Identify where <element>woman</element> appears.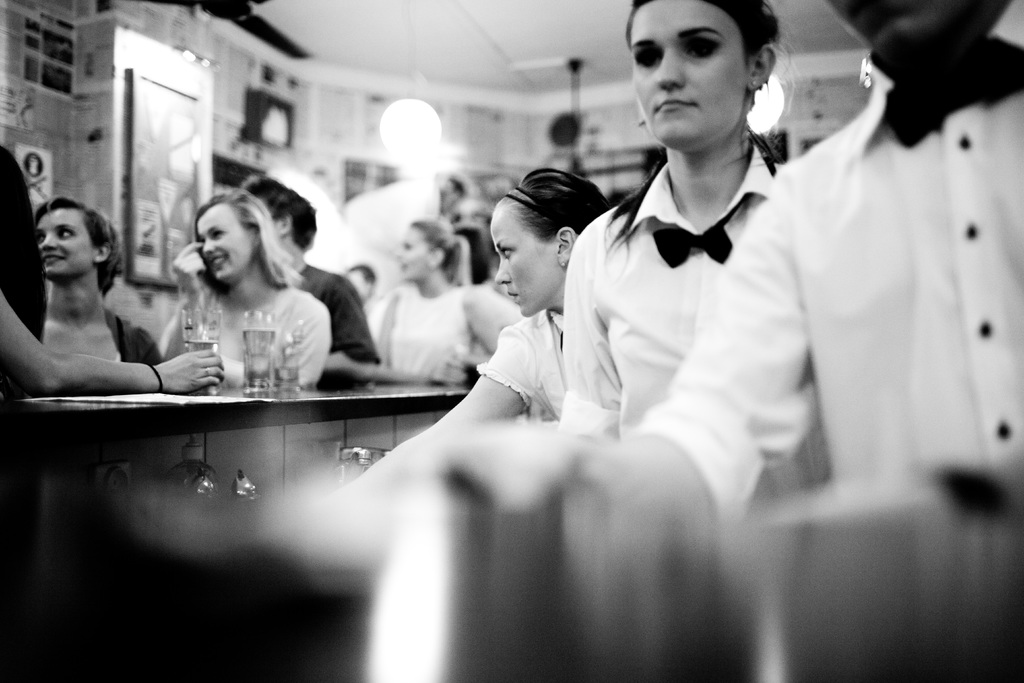
Appears at detection(234, 177, 391, 382).
